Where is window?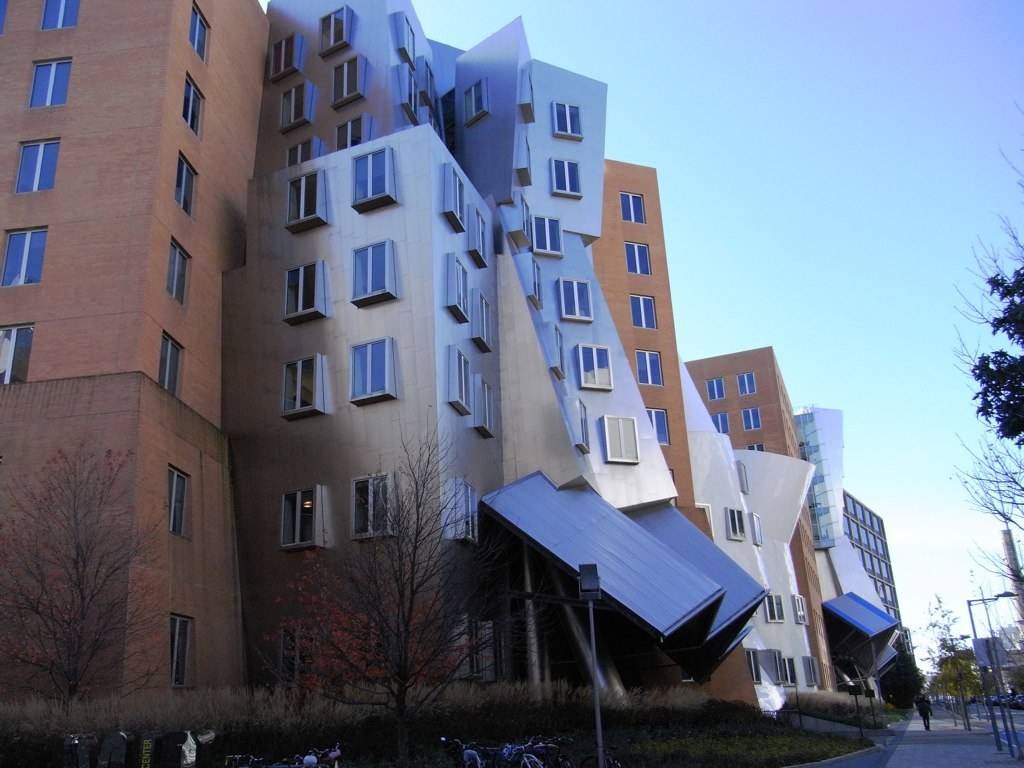
285/259/327/321.
